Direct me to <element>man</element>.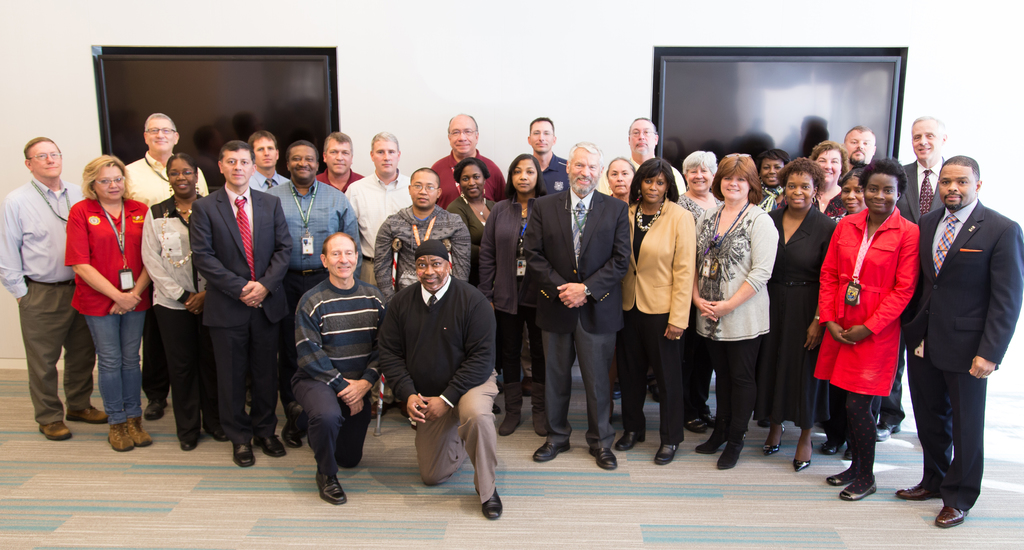
Direction: Rect(0, 133, 105, 439).
